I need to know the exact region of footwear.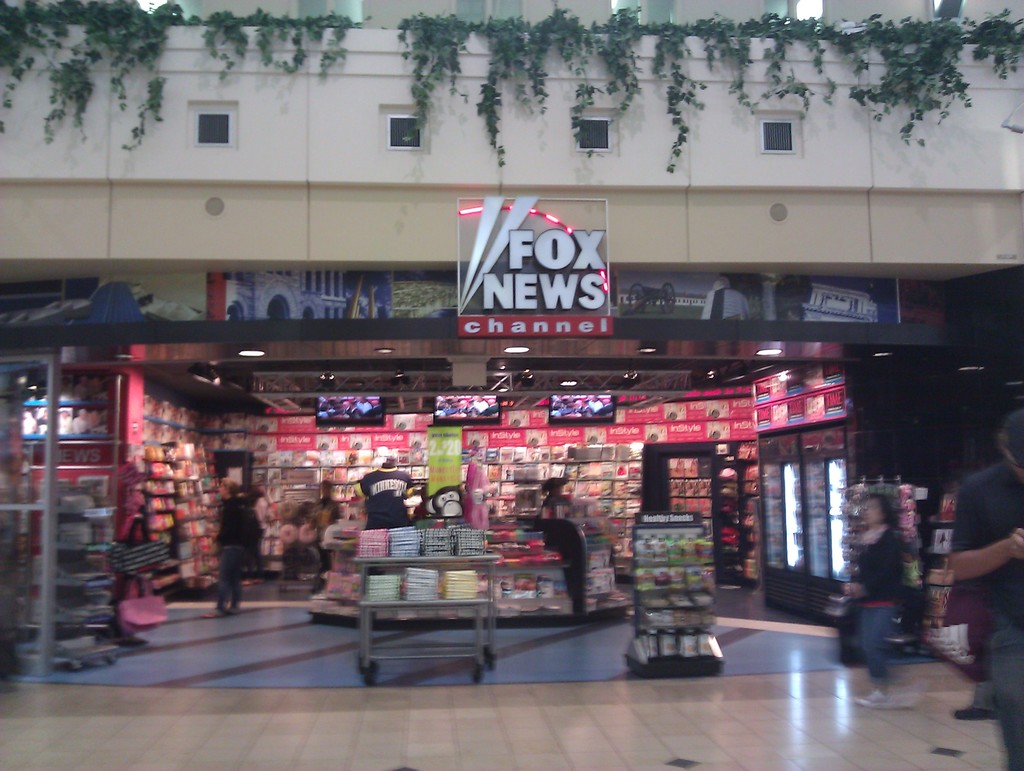
Region: rect(199, 610, 226, 623).
